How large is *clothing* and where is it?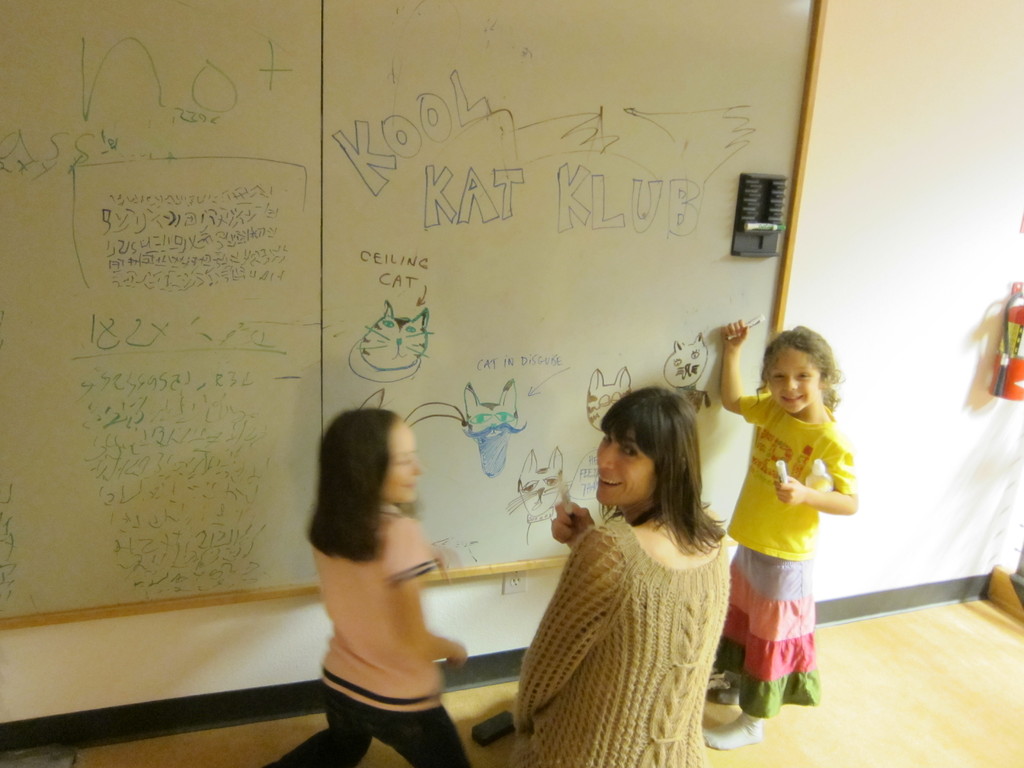
Bounding box: locate(260, 502, 481, 767).
